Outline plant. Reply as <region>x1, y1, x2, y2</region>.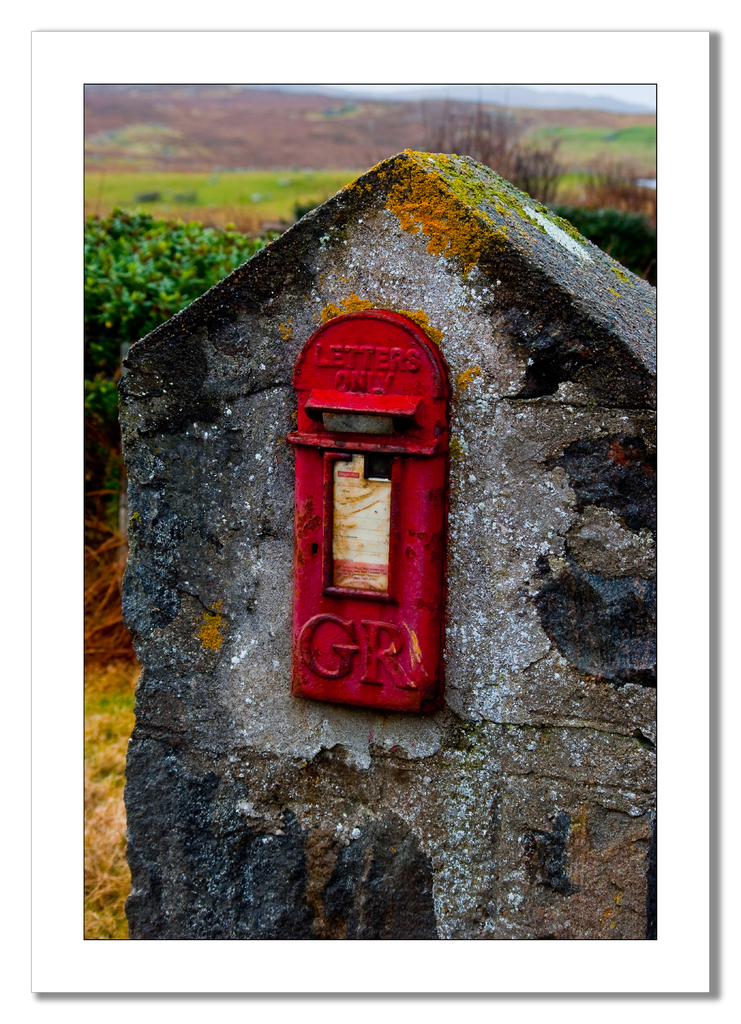
<region>81, 659, 153, 943</region>.
